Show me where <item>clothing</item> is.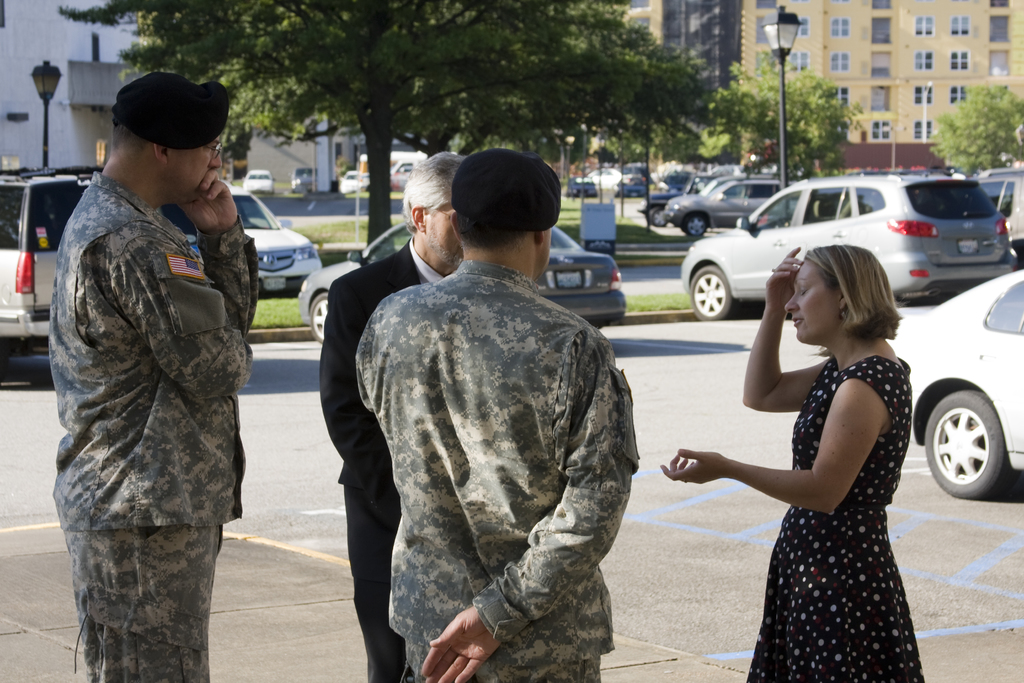
<item>clothing</item> is at rect(49, 172, 262, 682).
